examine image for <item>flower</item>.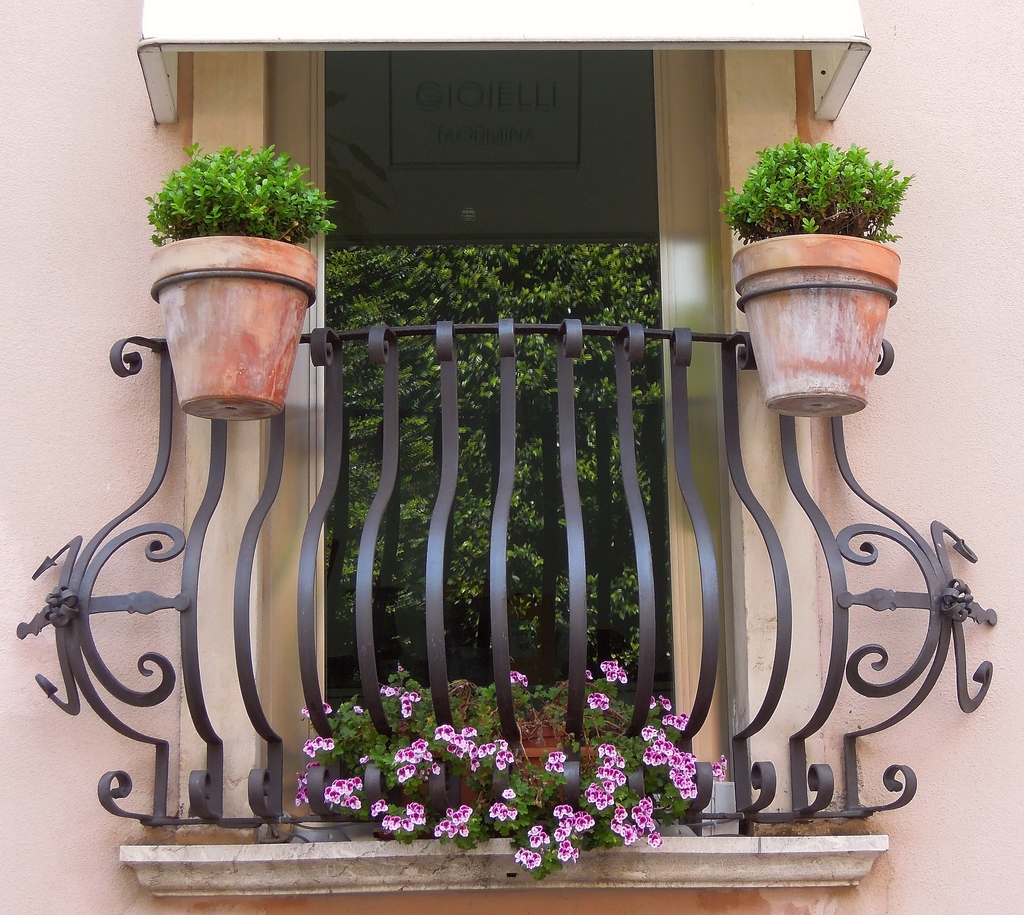
Examination result: (x1=664, y1=715, x2=686, y2=733).
